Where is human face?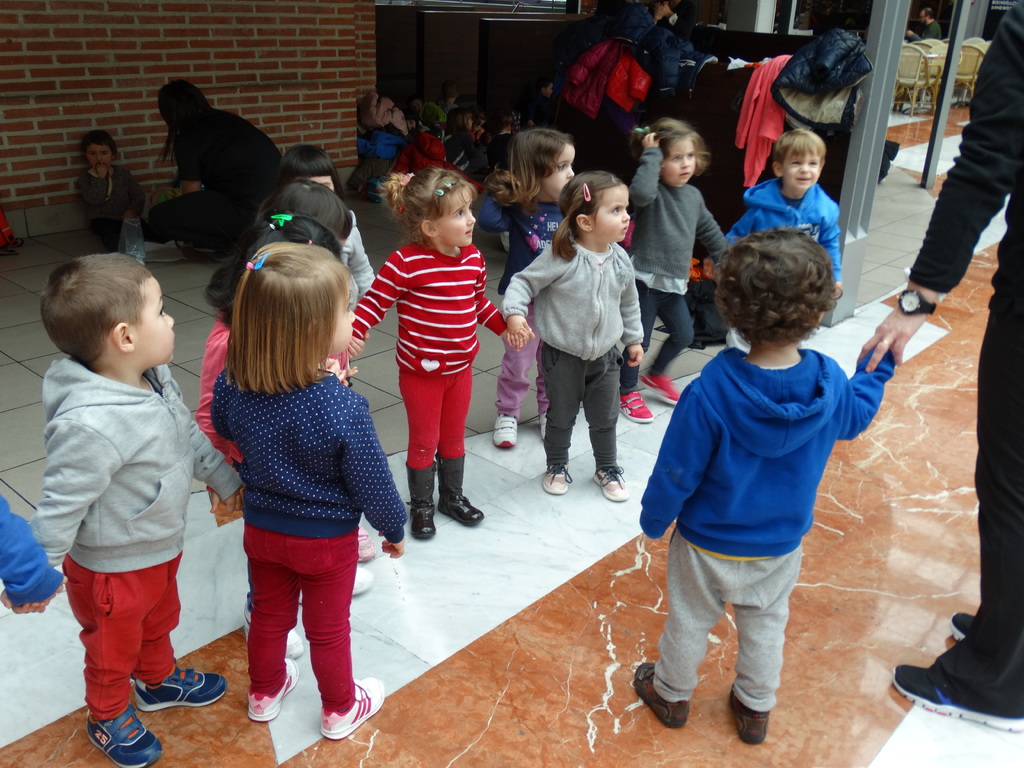
{"x1": 381, "y1": 101, "x2": 392, "y2": 121}.
